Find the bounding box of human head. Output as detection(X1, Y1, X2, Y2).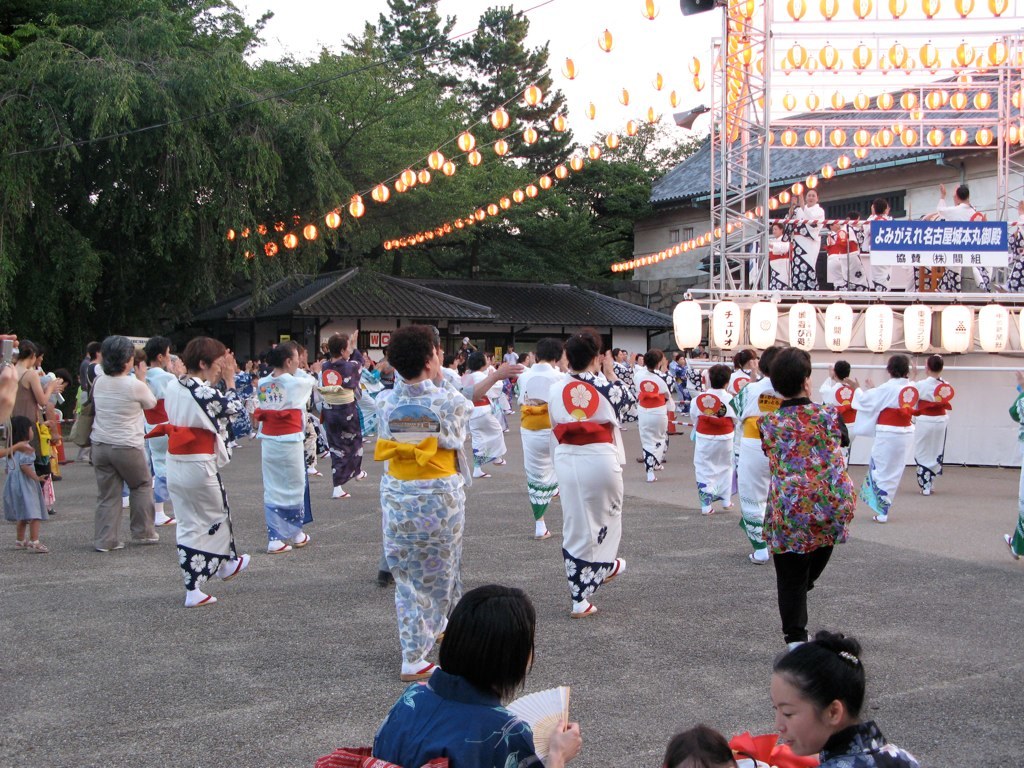
detection(773, 346, 814, 395).
